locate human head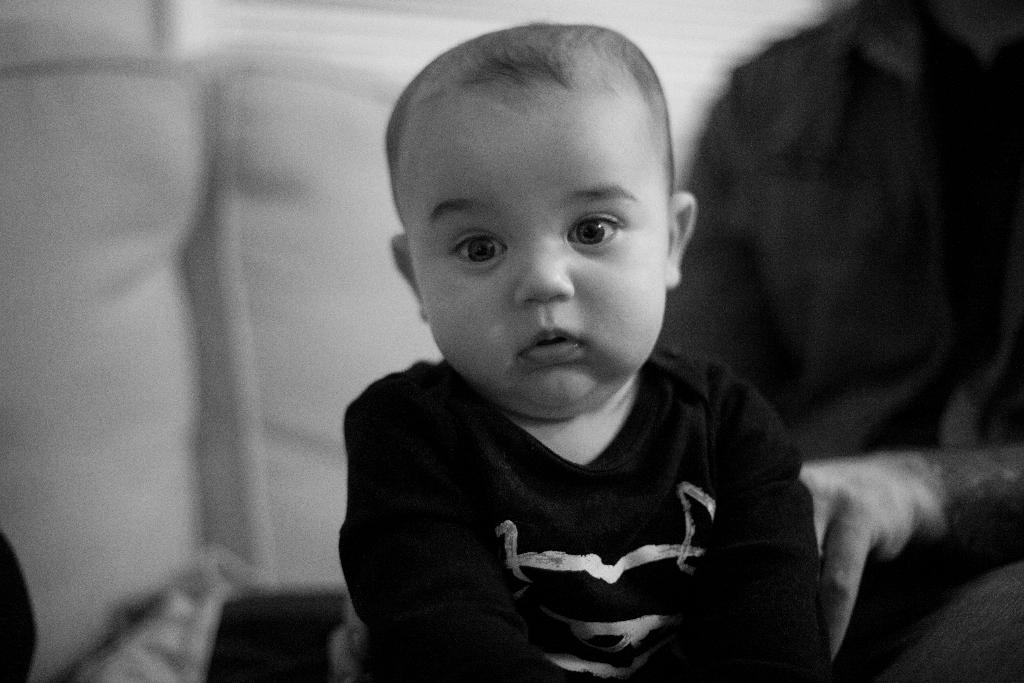
<bbox>391, 1, 700, 416</bbox>
